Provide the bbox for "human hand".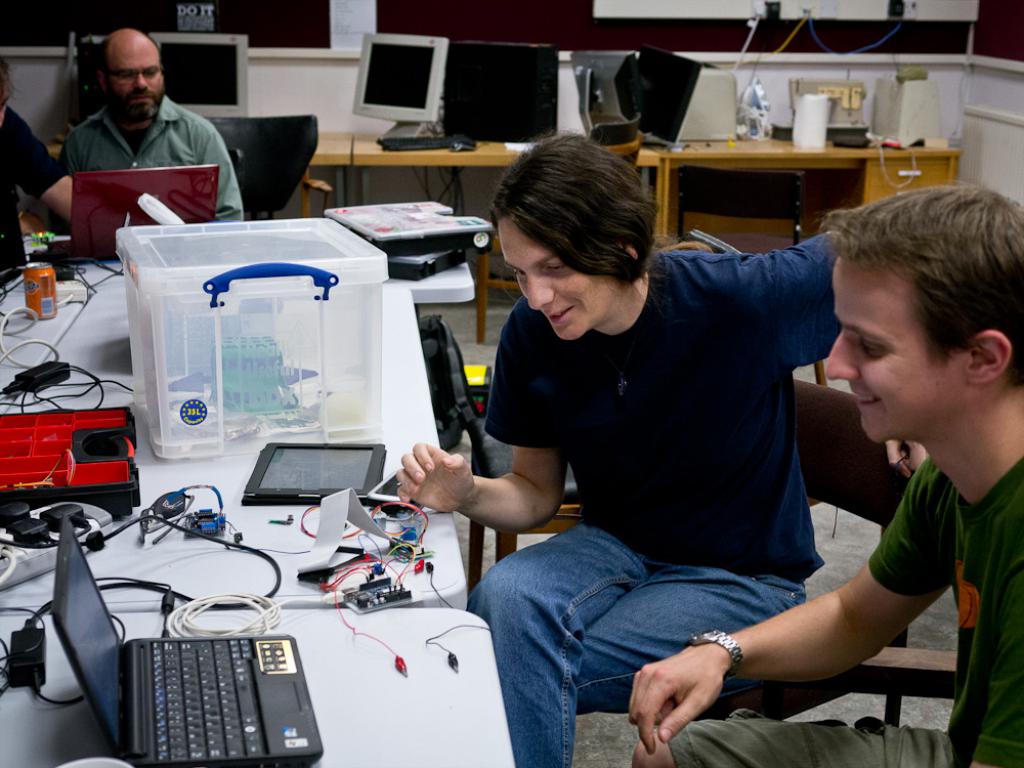
detection(394, 440, 477, 517).
